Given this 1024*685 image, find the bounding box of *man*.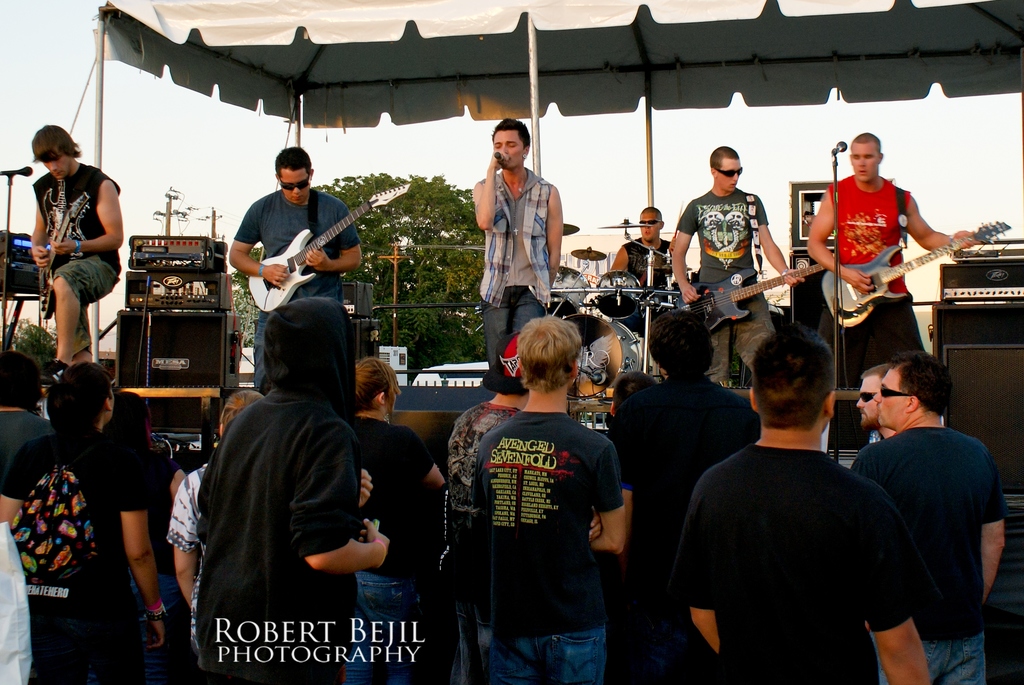
bbox=(441, 327, 531, 684).
